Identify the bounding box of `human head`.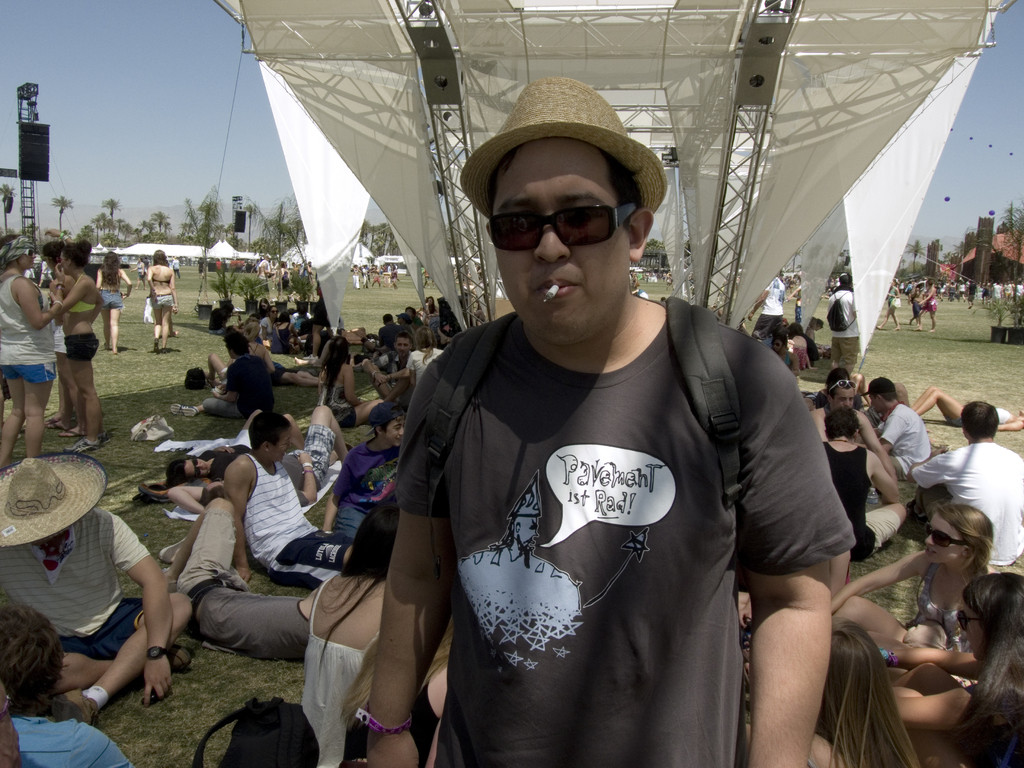
[left=39, top=524, right=74, bottom=556].
